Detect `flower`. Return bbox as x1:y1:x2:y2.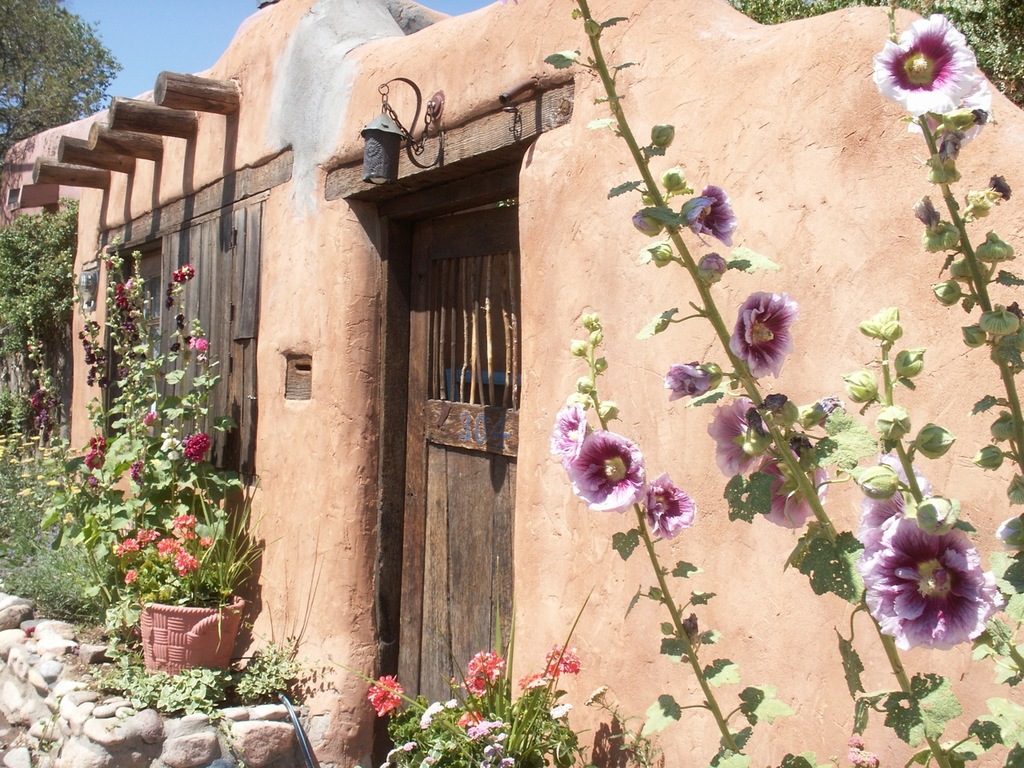
577:380:597:394.
